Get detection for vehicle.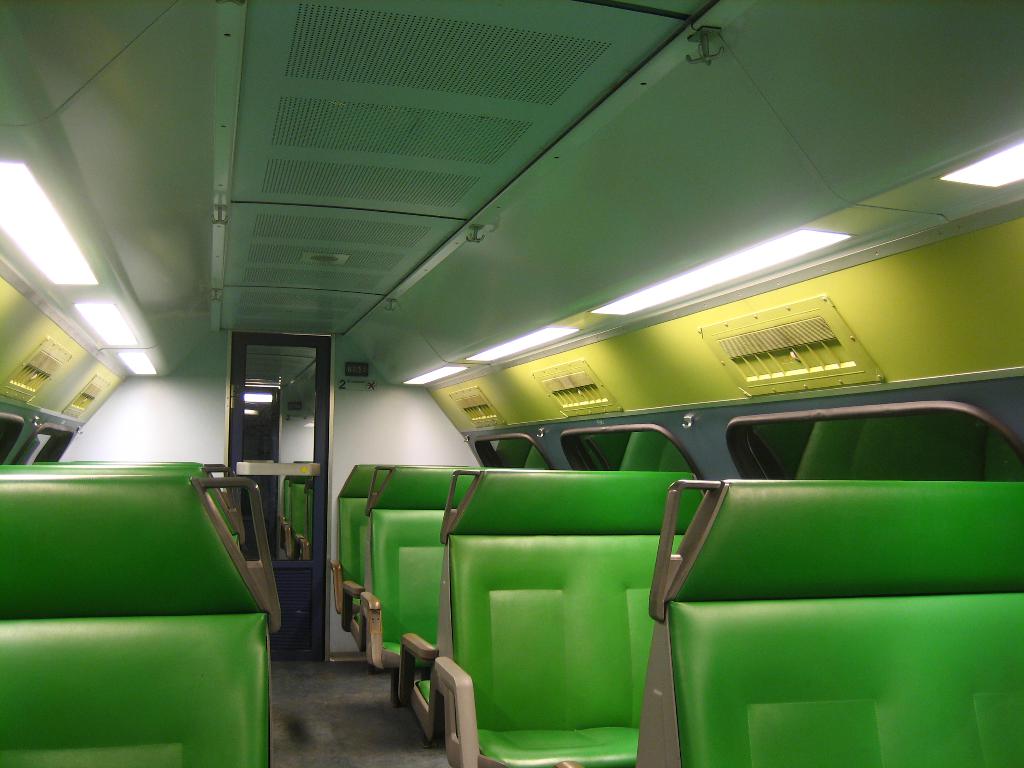
Detection: 61,20,1000,690.
